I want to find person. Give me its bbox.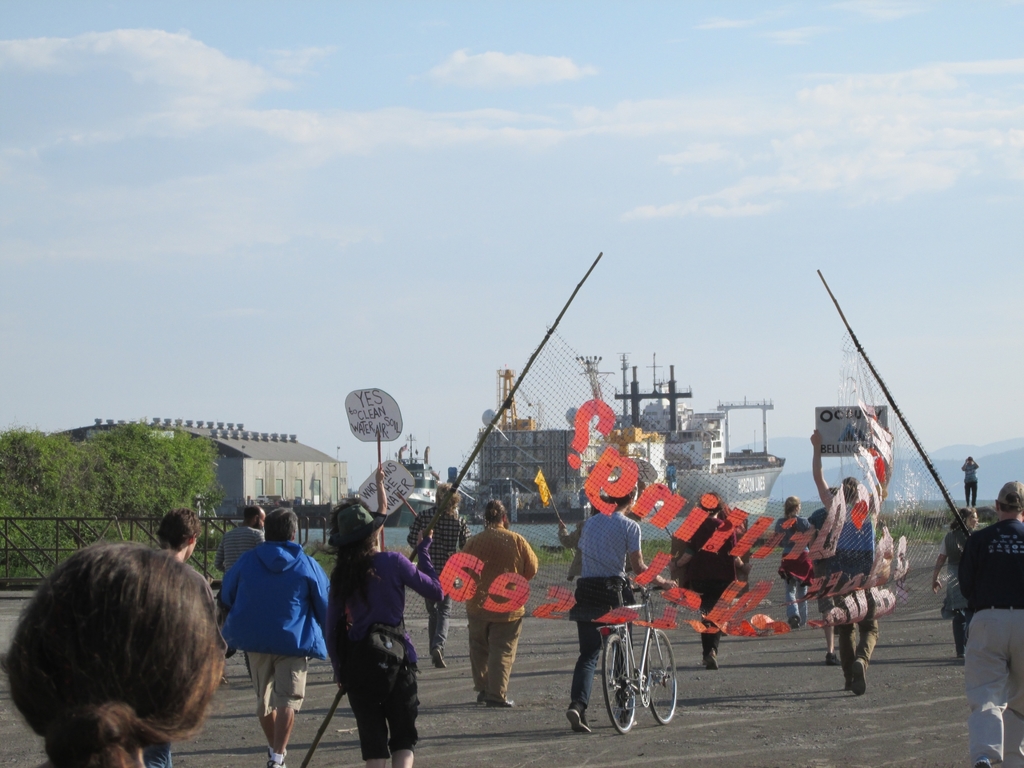
bbox=(668, 491, 753, 669).
